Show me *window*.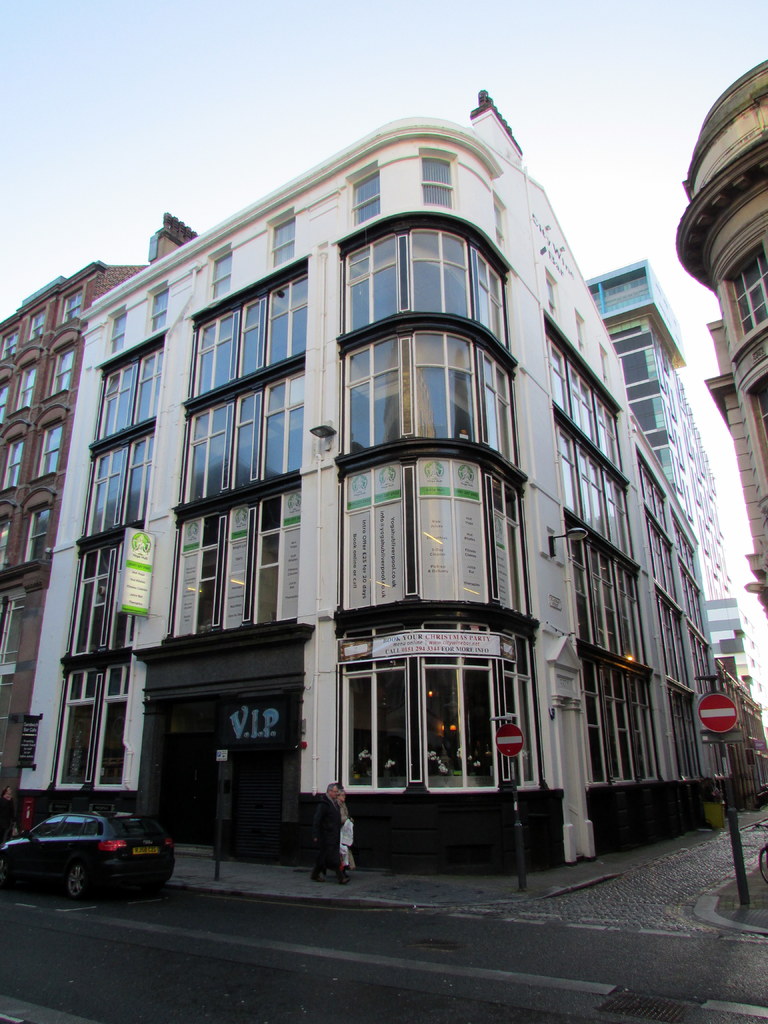
*window* is here: l=212, t=244, r=232, b=304.
